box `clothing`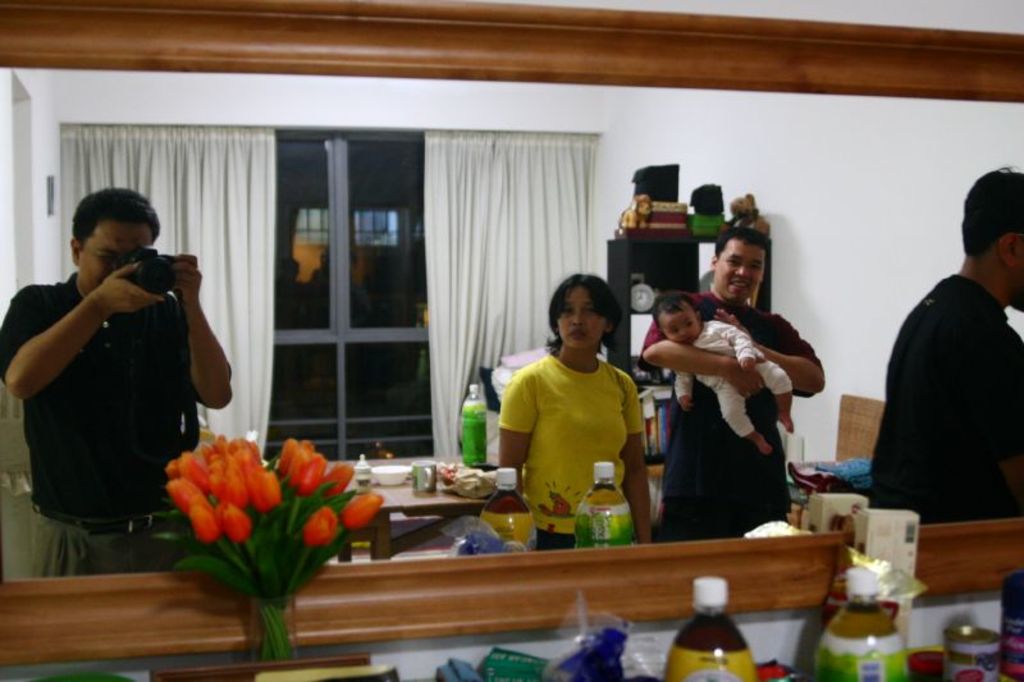
rect(663, 296, 824, 535)
